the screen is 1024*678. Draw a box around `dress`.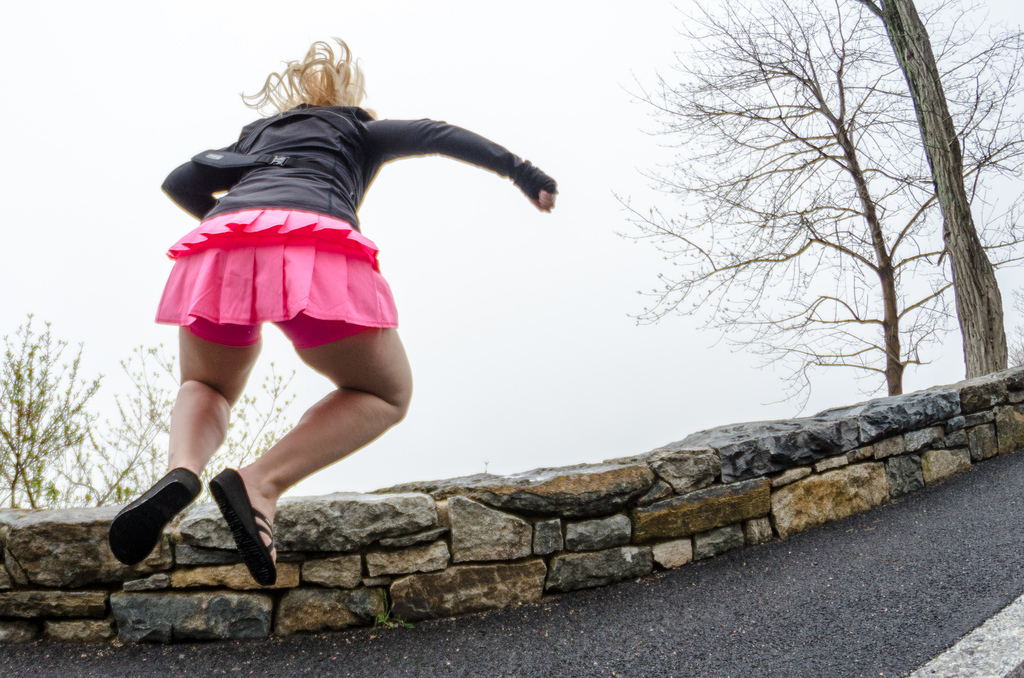
bbox=(156, 101, 522, 329).
